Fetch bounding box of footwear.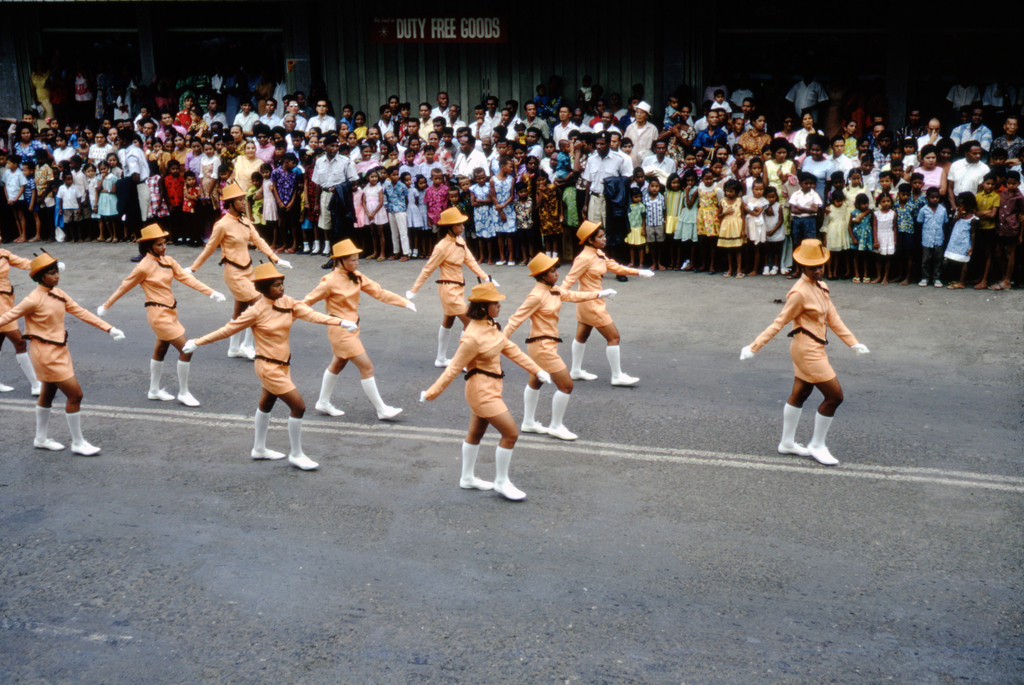
Bbox: <region>852, 278, 859, 285</region>.
